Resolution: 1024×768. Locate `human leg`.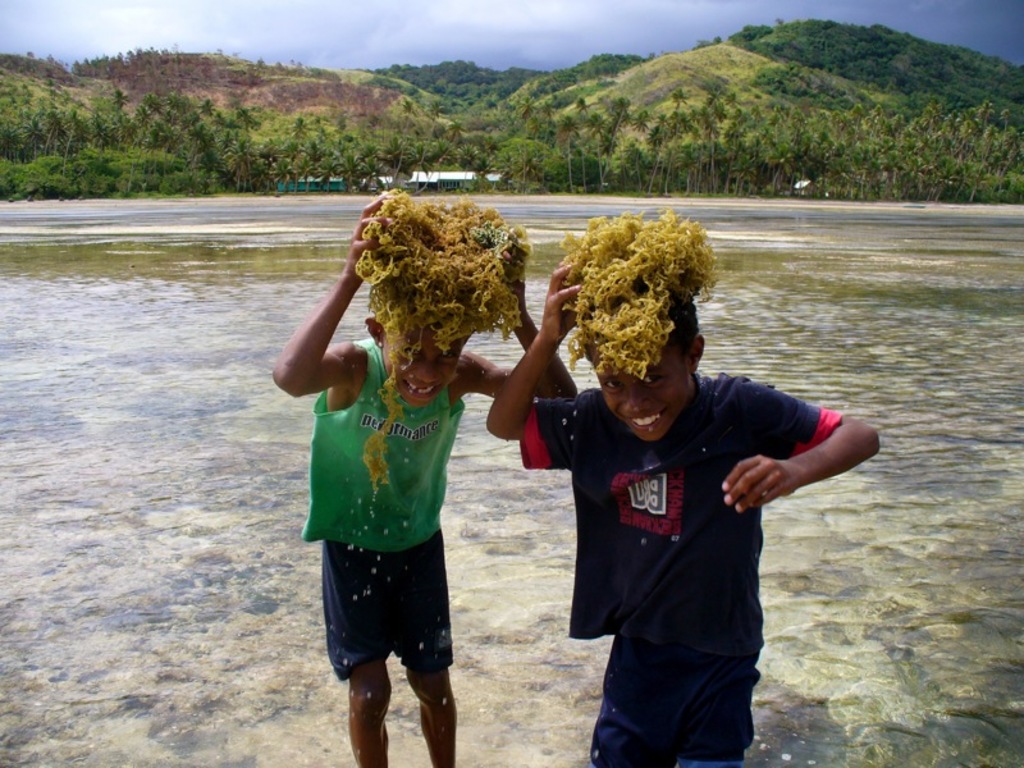
<region>407, 664, 456, 767</region>.
